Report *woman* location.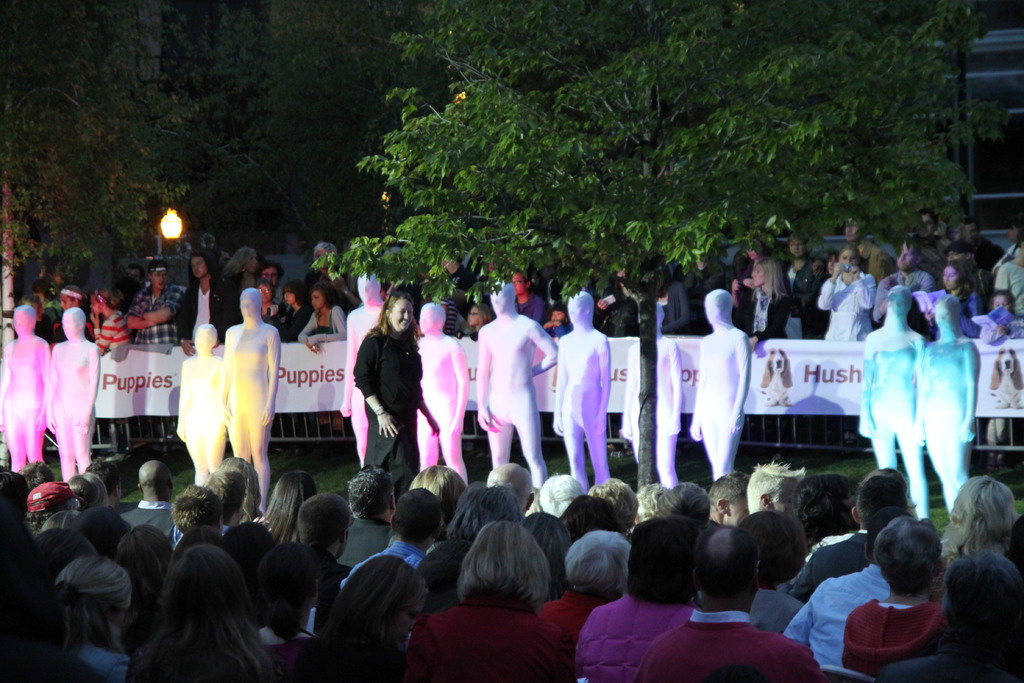
Report: 533, 532, 638, 673.
